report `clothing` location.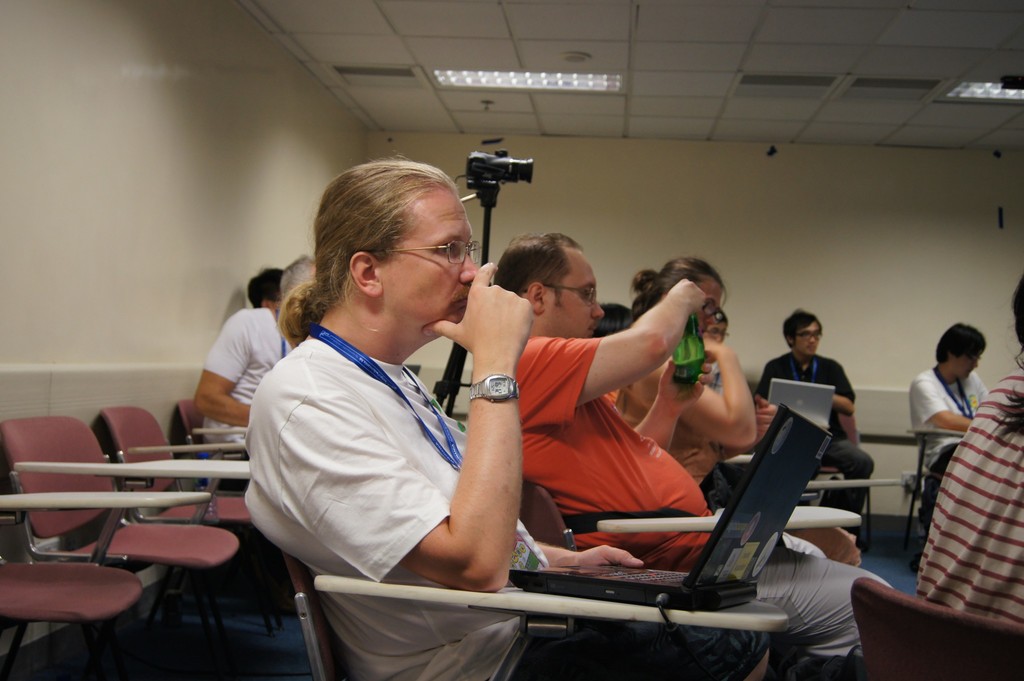
Report: [x1=512, y1=326, x2=906, y2=653].
